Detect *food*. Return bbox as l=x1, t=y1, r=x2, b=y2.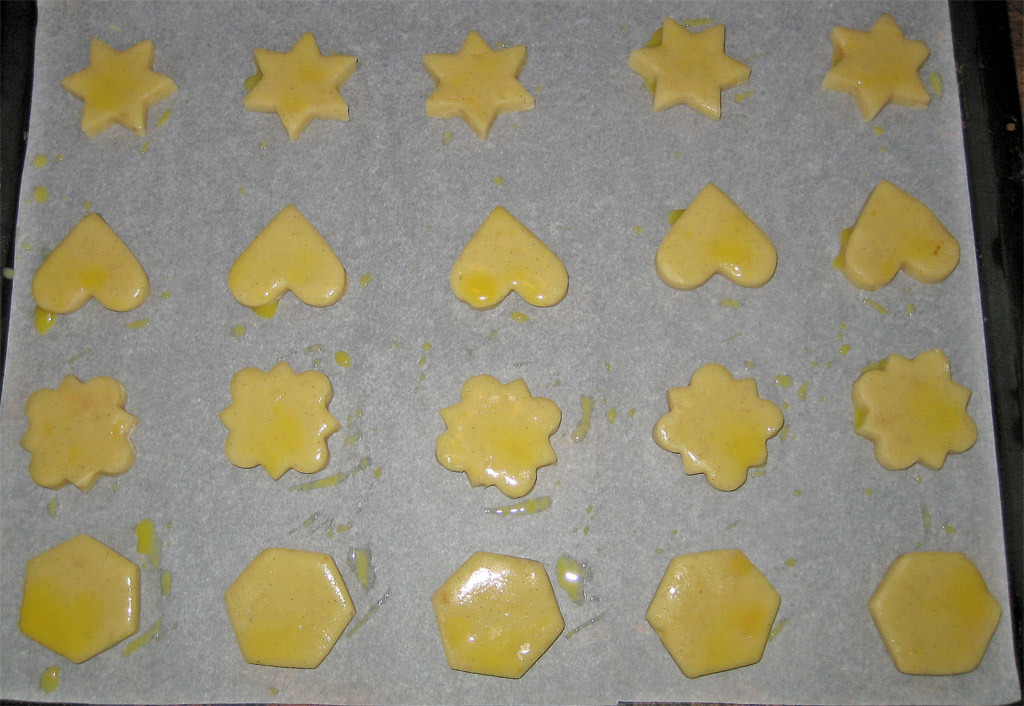
l=653, t=361, r=784, b=497.
